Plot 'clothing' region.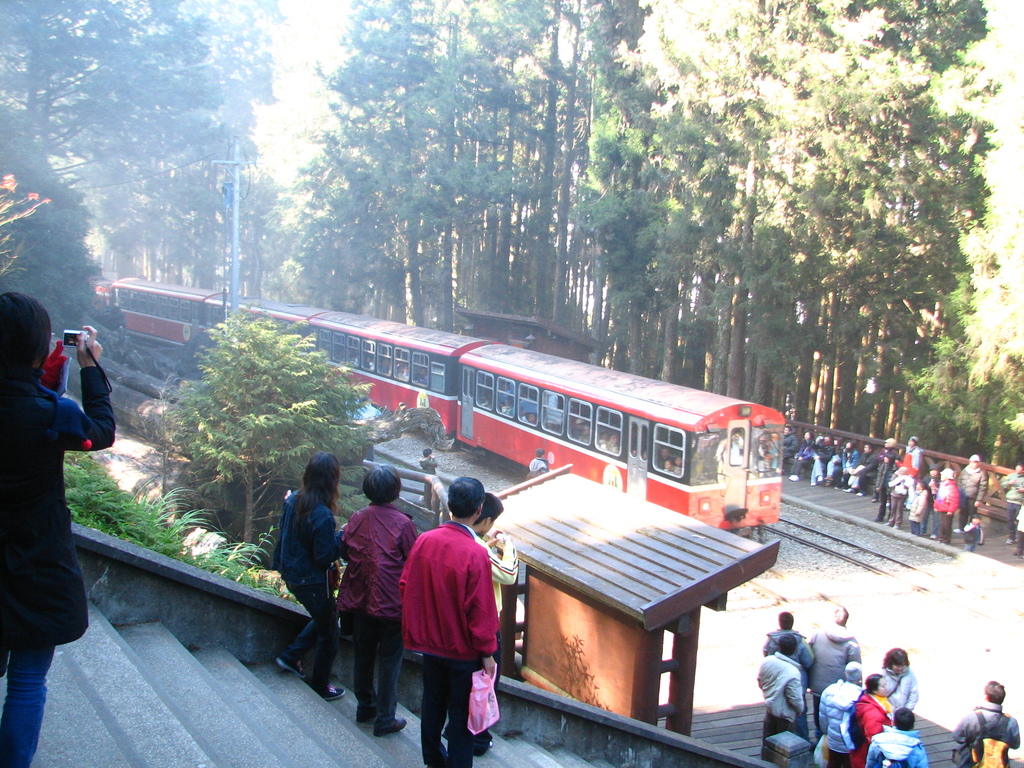
Plotted at 950 460 991 541.
